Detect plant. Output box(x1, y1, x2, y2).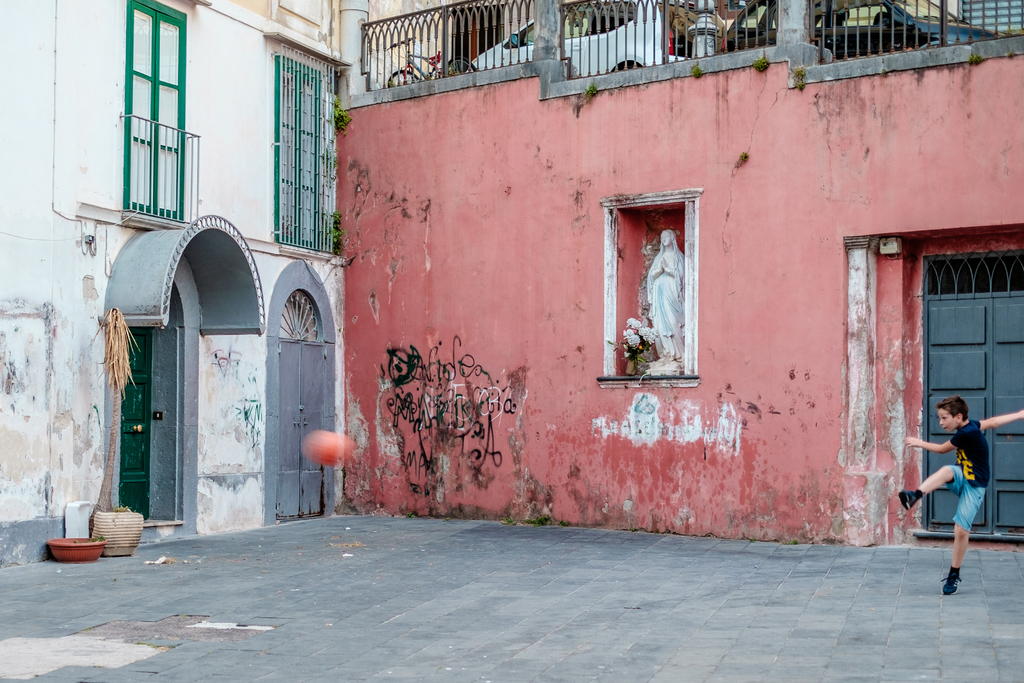
box(746, 60, 771, 72).
